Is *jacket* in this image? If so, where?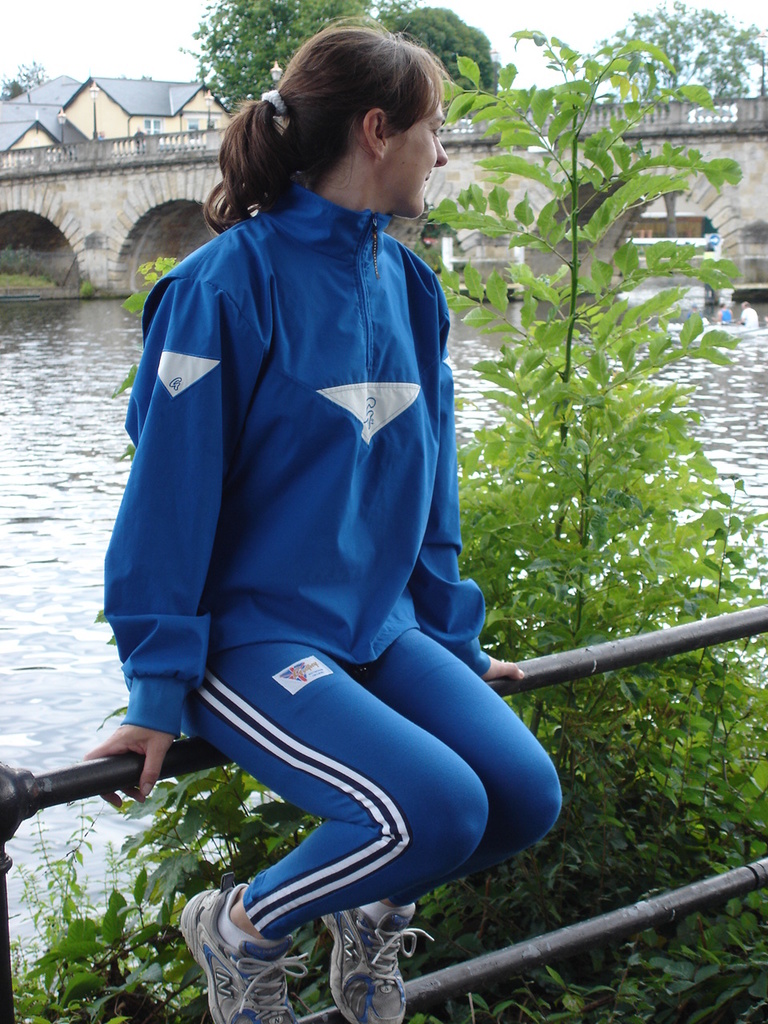
Yes, at box(134, 111, 509, 698).
